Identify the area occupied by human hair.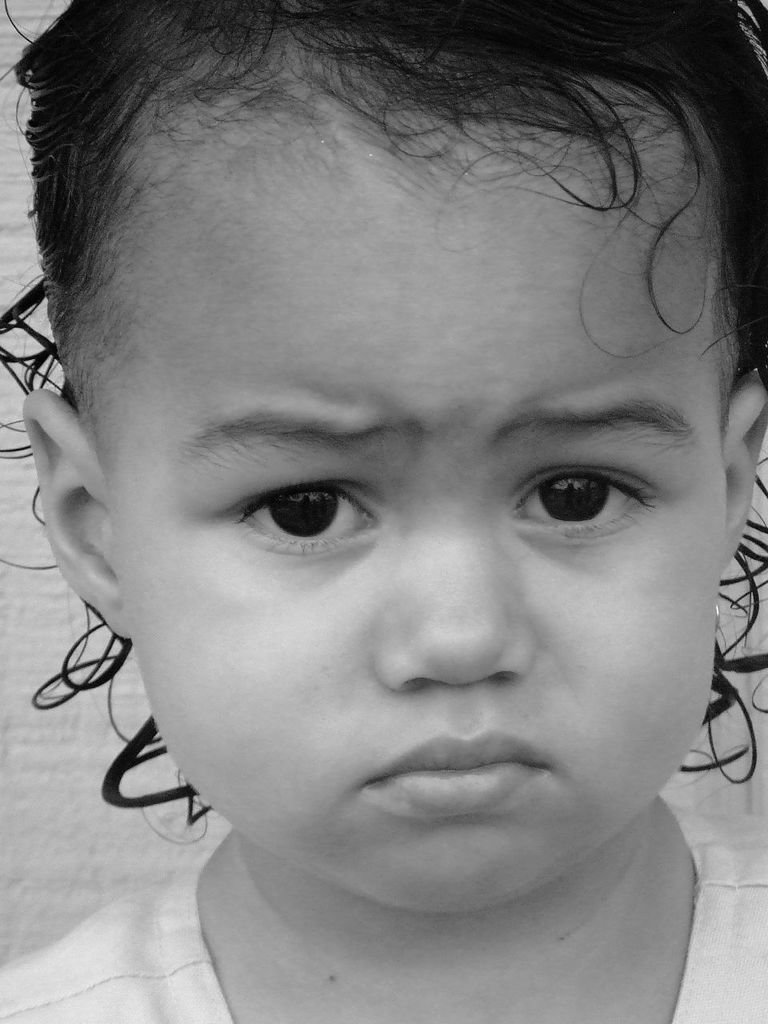
Area: (x1=0, y1=0, x2=767, y2=823).
